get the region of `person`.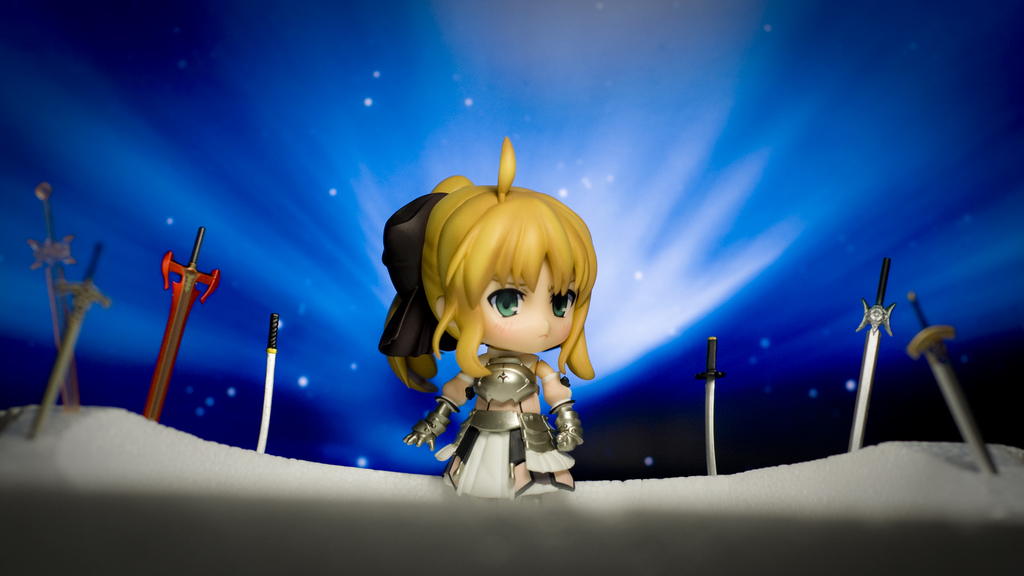
[left=380, top=140, right=593, bottom=496].
